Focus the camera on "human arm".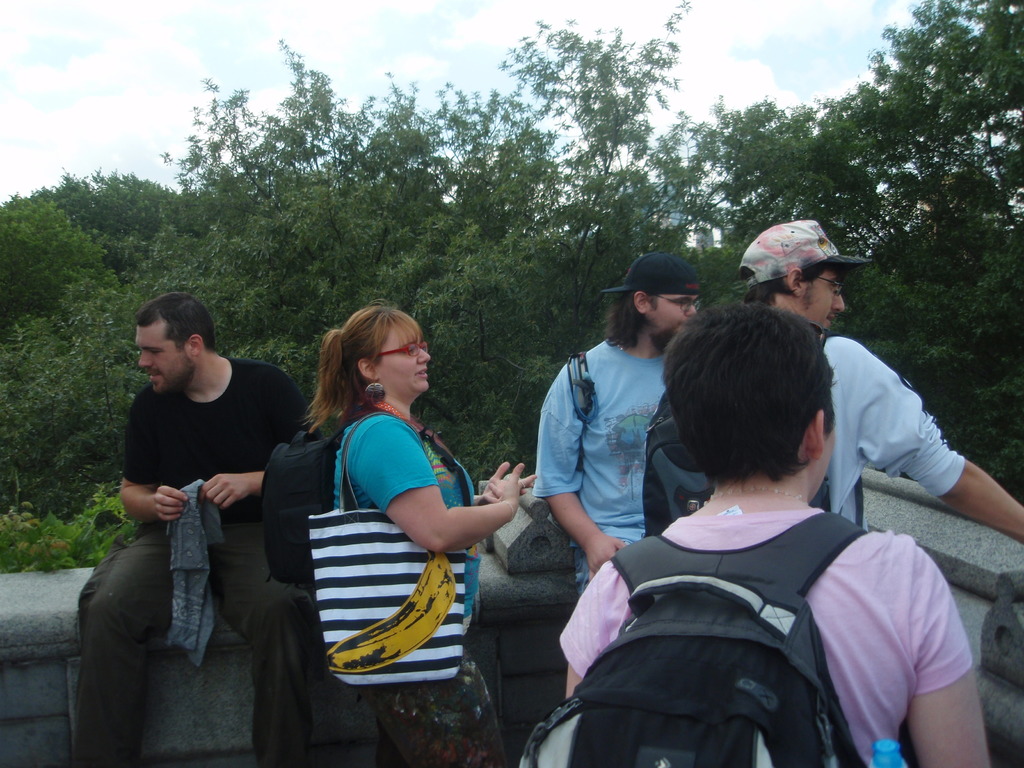
Focus region: [x1=850, y1=348, x2=1023, y2=545].
